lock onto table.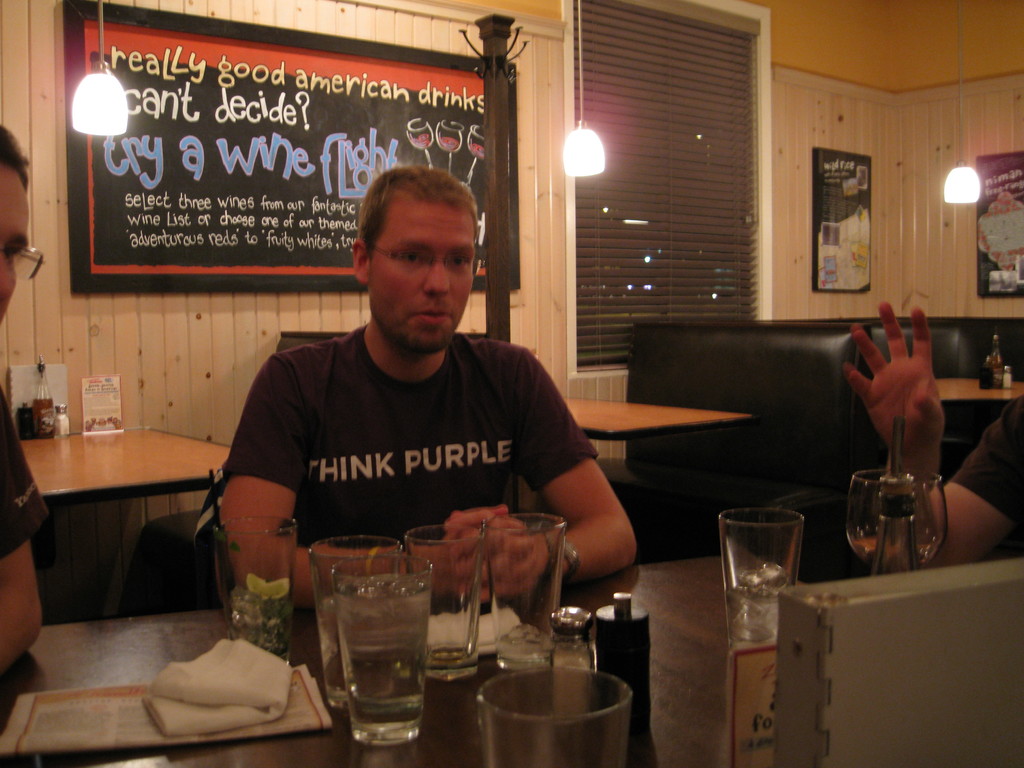
Locked: 18 424 235 493.
